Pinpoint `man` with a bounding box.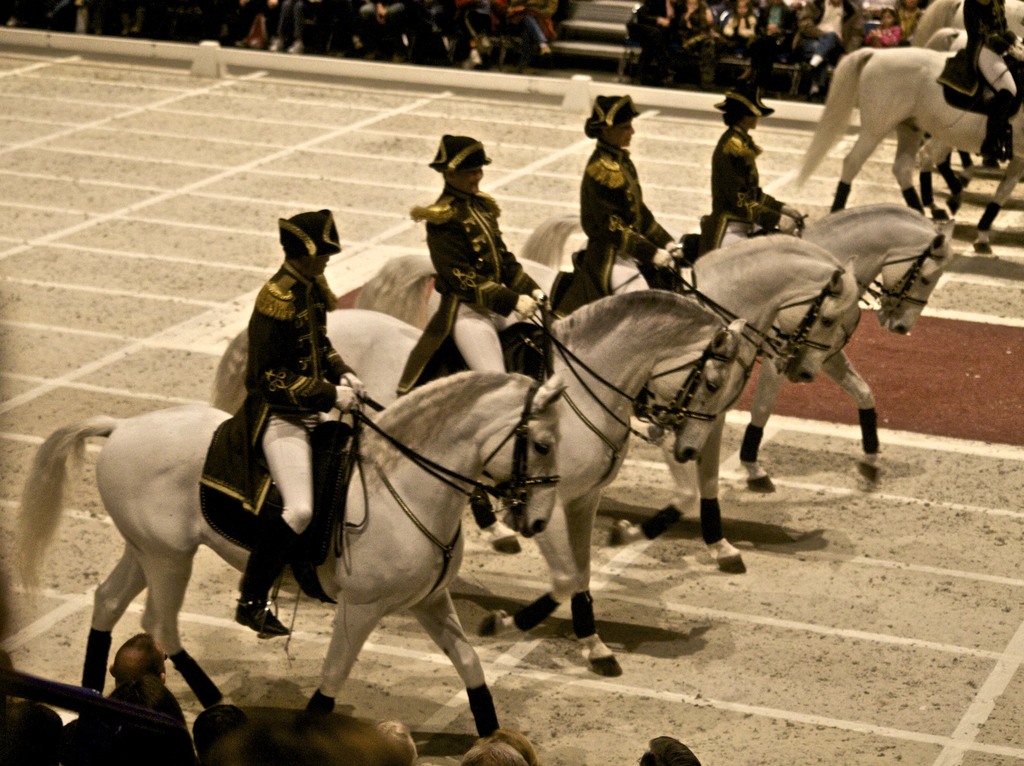
933, 0, 1023, 174.
